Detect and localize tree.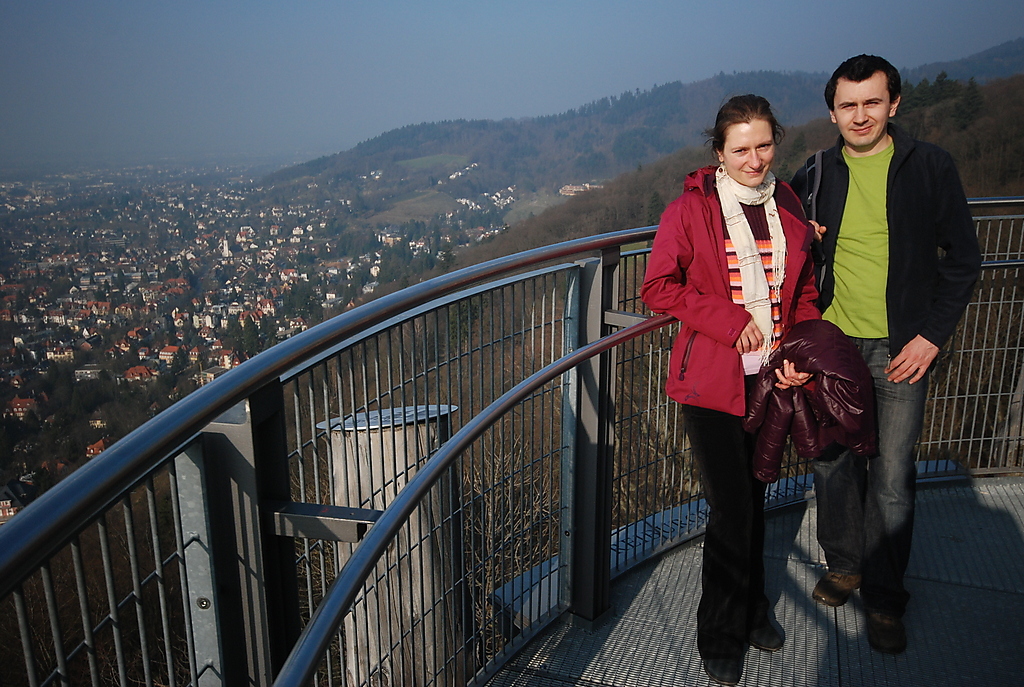
Localized at [left=906, top=72, right=934, bottom=105].
